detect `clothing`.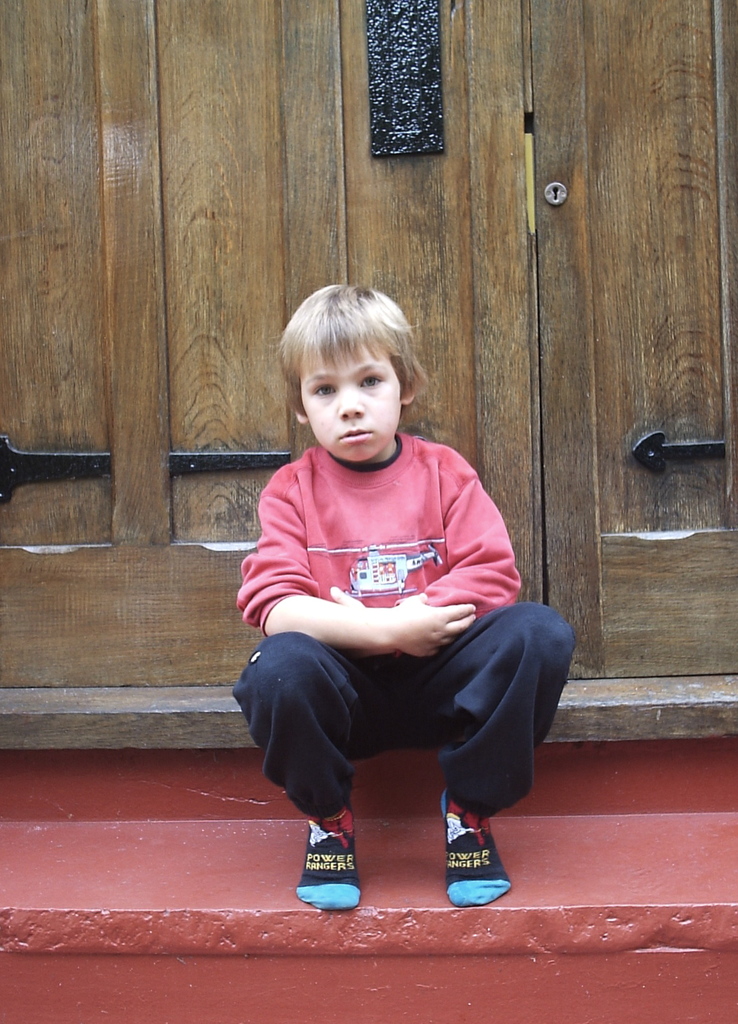
Detected at x1=225, y1=440, x2=568, y2=851.
